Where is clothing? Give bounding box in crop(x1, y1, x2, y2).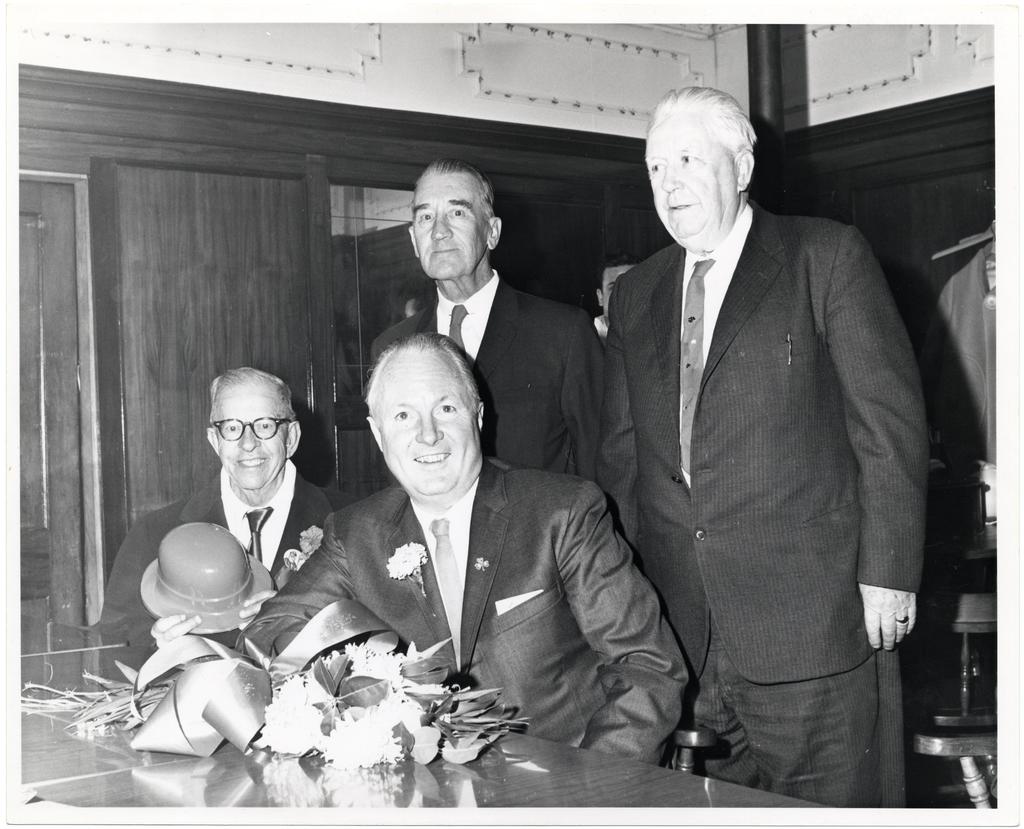
crop(370, 272, 602, 492).
